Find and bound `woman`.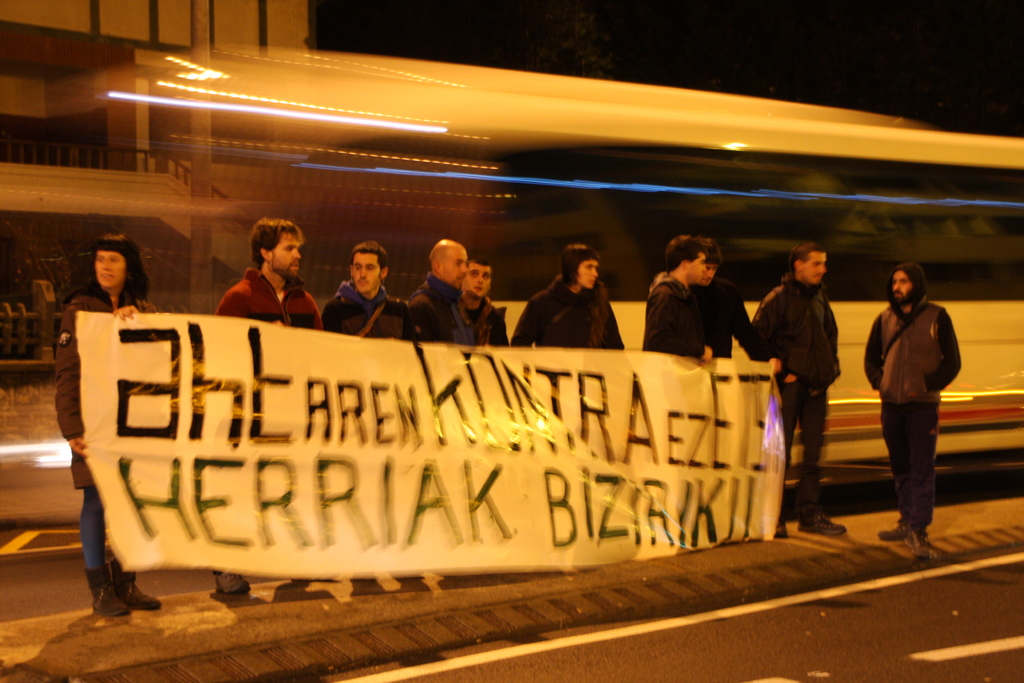
Bound: bbox=(522, 236, 632, 350).
